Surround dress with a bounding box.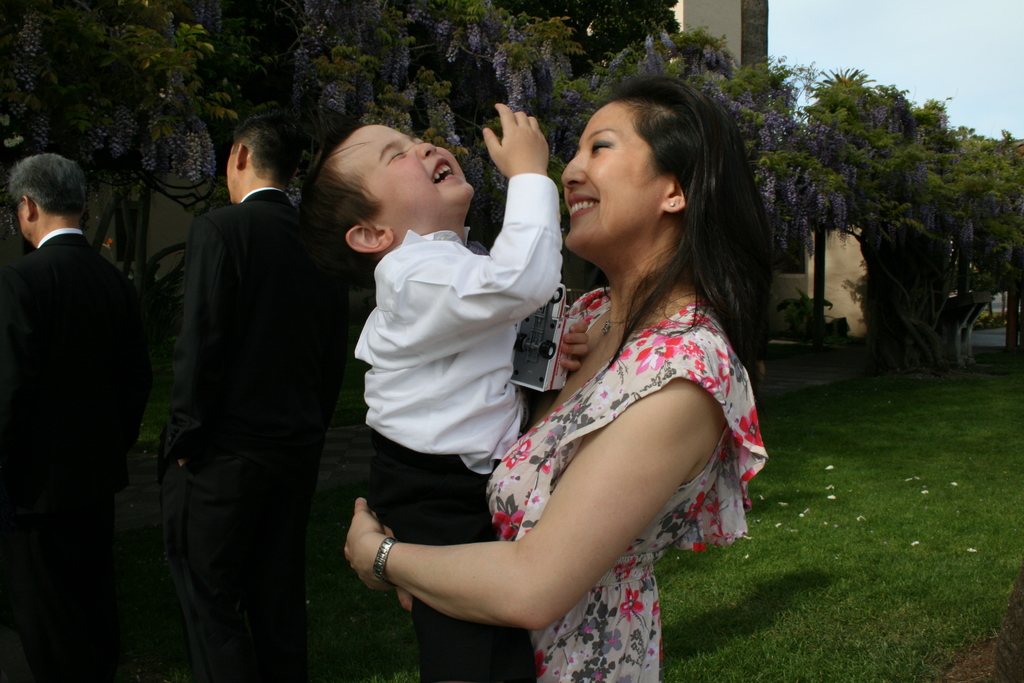
rect(483, 287, 766, 682).
